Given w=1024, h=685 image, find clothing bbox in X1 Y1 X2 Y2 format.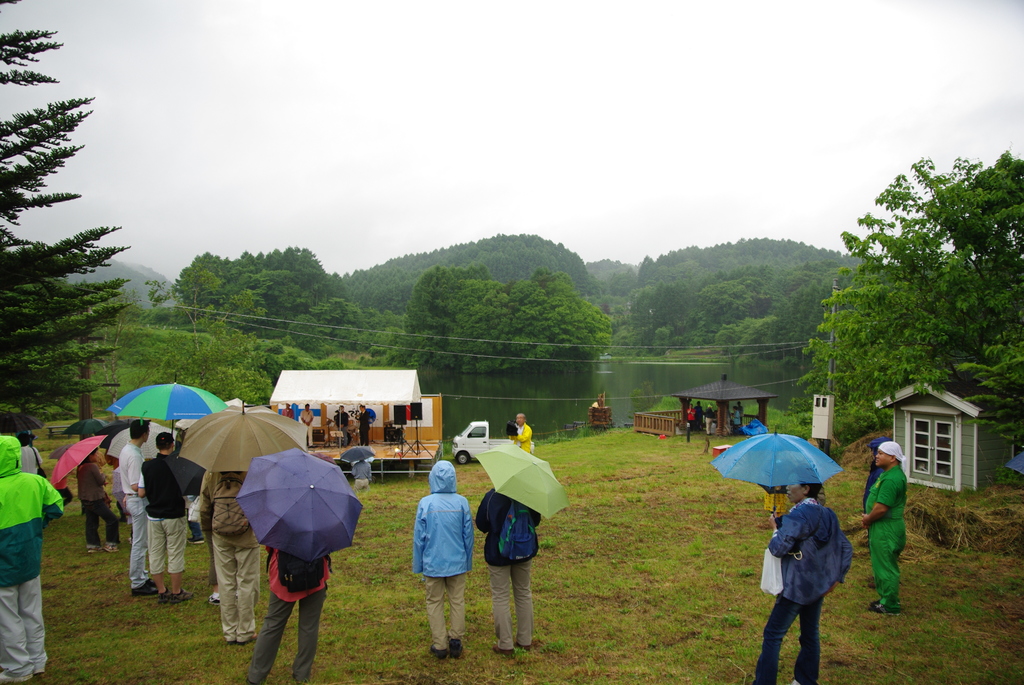
190 469 259 641.
